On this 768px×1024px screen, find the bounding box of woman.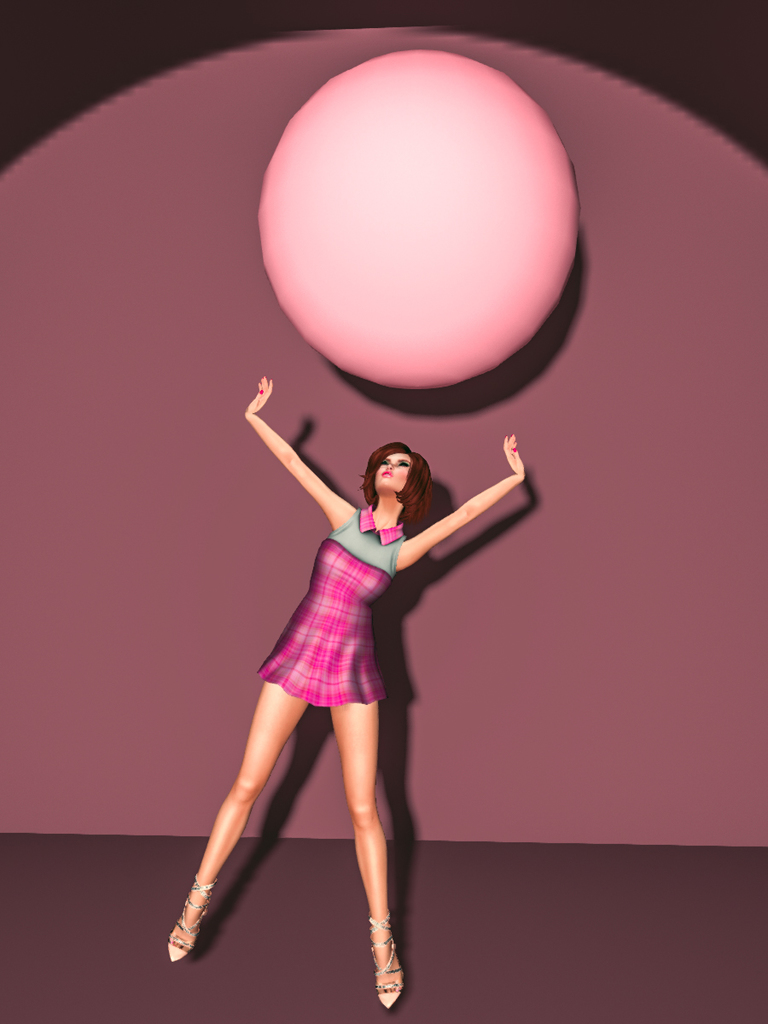
Bounding box: (left=216, top=377, right=526, bottom=890).
